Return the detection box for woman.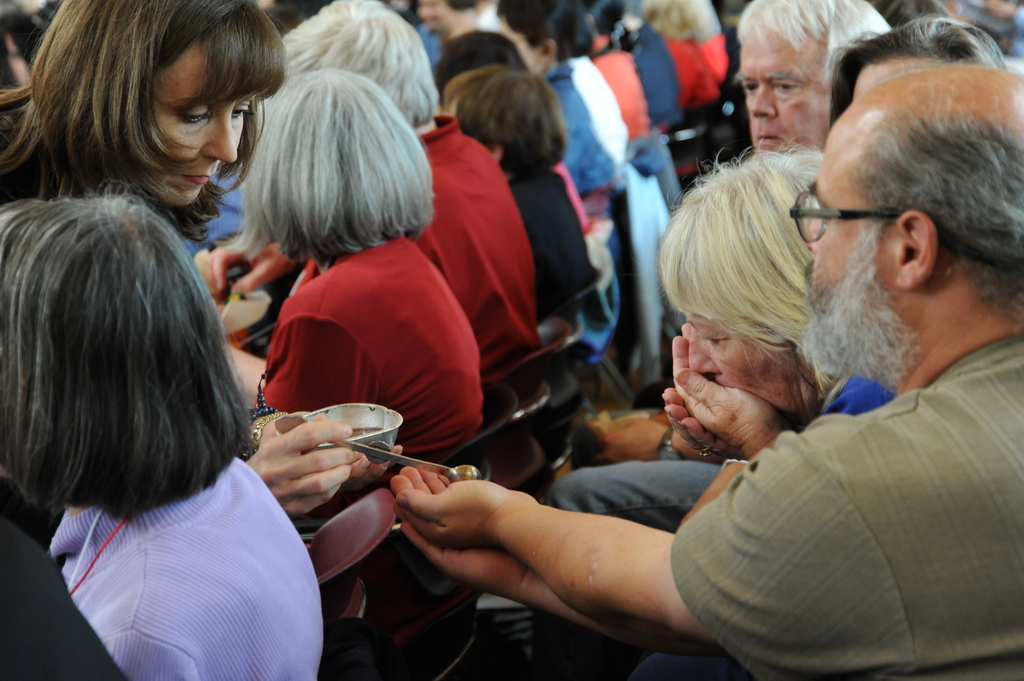
rect(234, 68, 487, 461).
